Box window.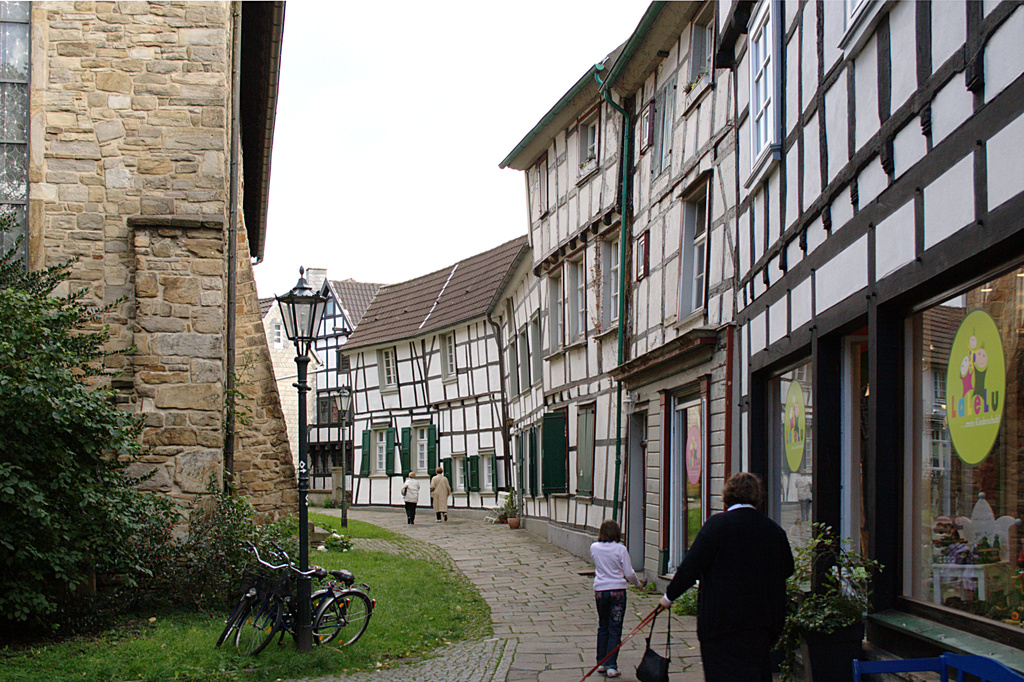
[410, 428, 428, 476].
